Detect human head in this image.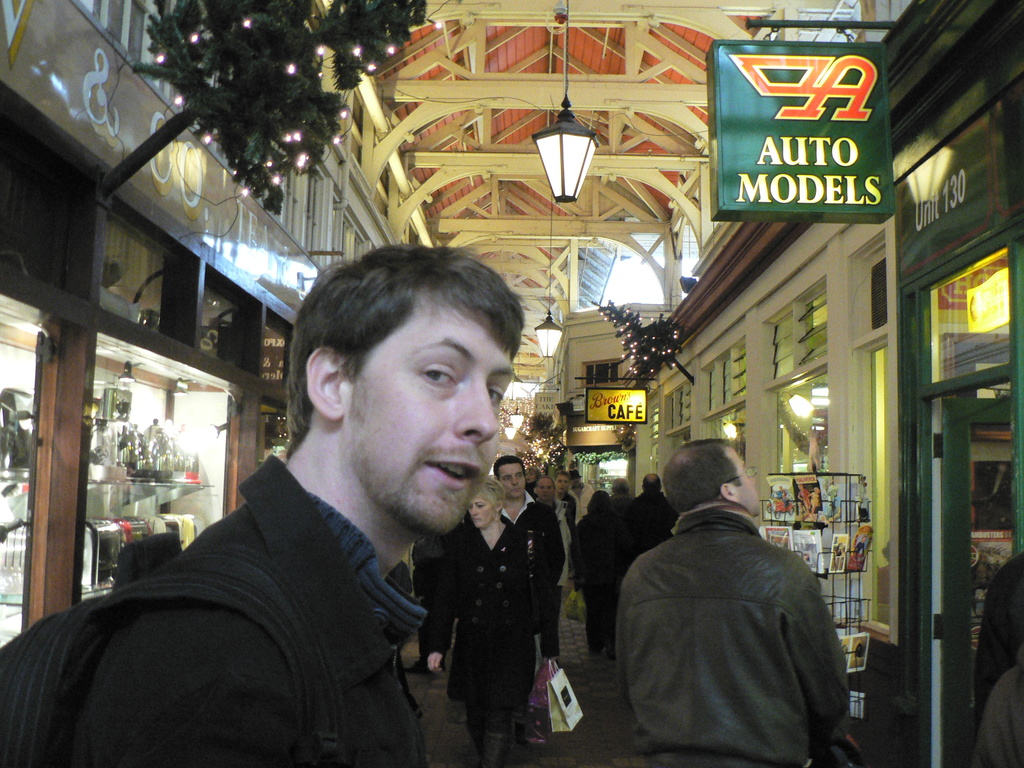
Detection: bbox(534, 477, 560, 511).
